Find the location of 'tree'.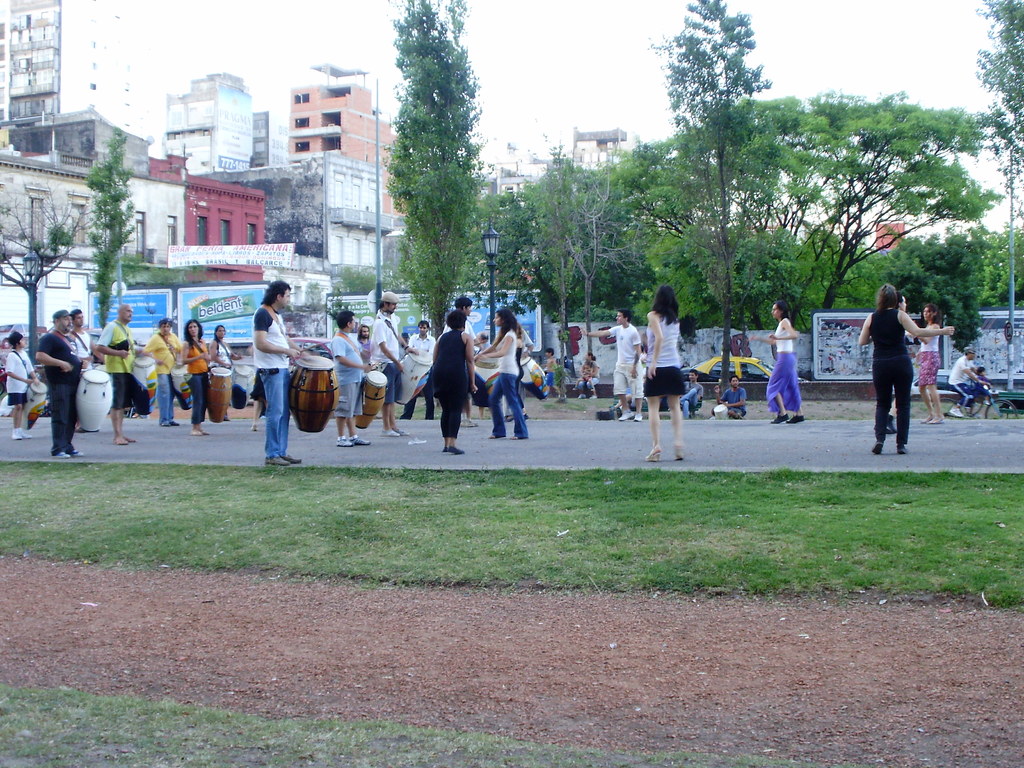
Location: bbox=(483, 82, 1023, 419).
